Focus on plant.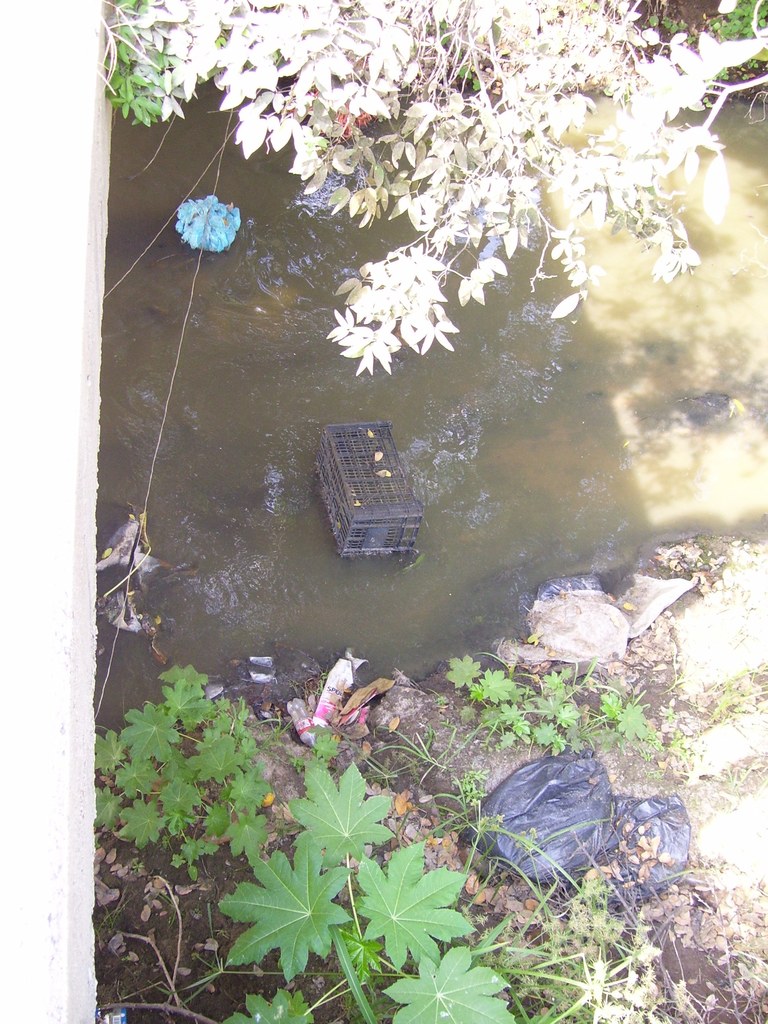
Focused at 97 668 283 877.
